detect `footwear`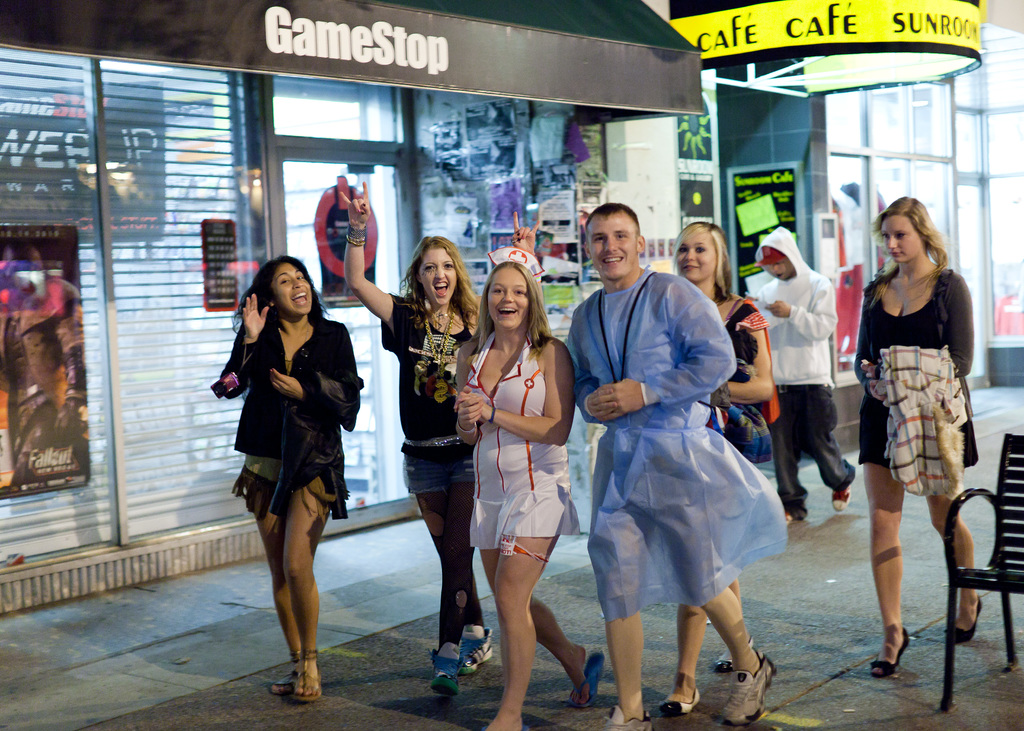
crop(424, 641, 465, 702)
